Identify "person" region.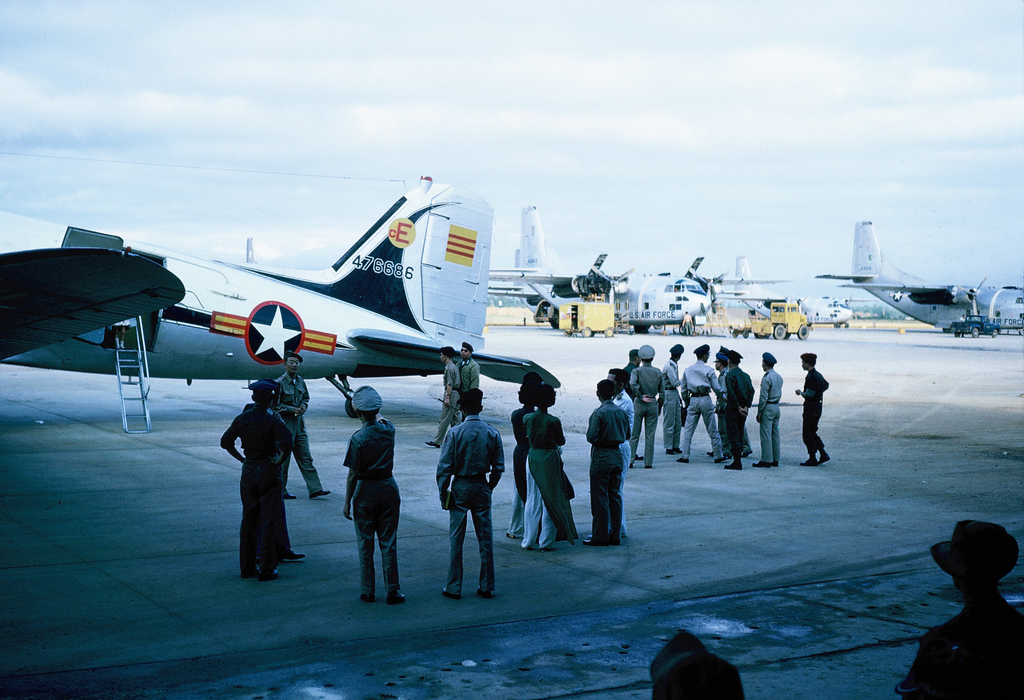
Region: region(427, 381, 500, 609).
